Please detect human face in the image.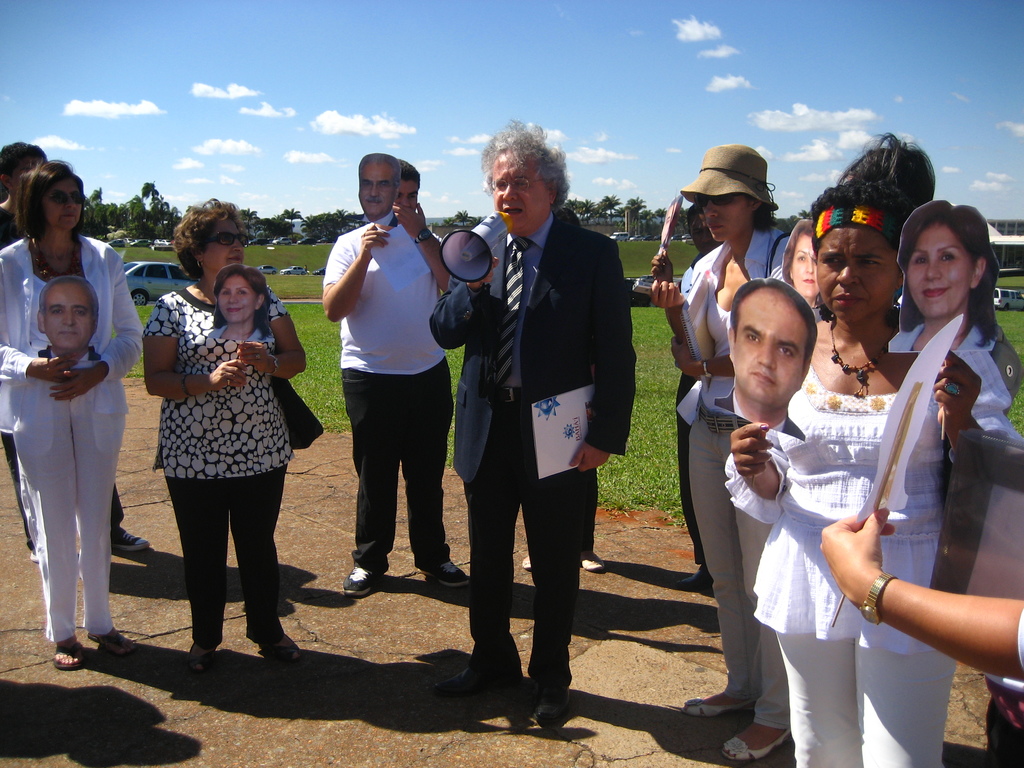
region(394, 180, 421, 212).
